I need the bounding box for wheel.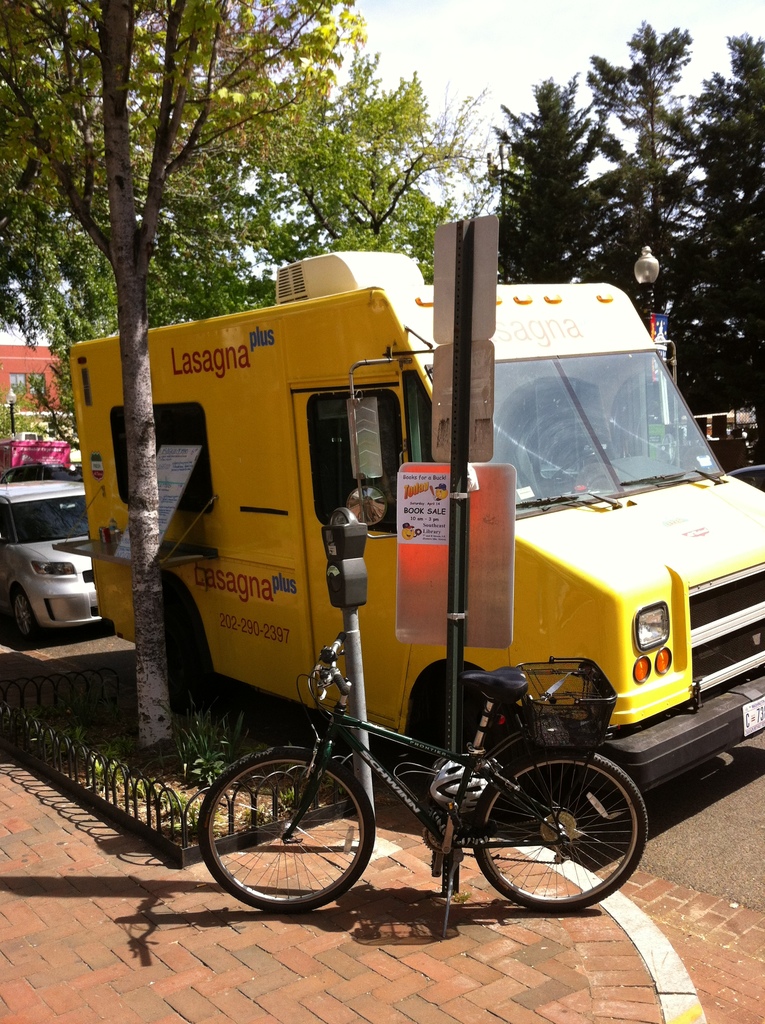
Here it is: Rect(165, 604, 193, 707).
